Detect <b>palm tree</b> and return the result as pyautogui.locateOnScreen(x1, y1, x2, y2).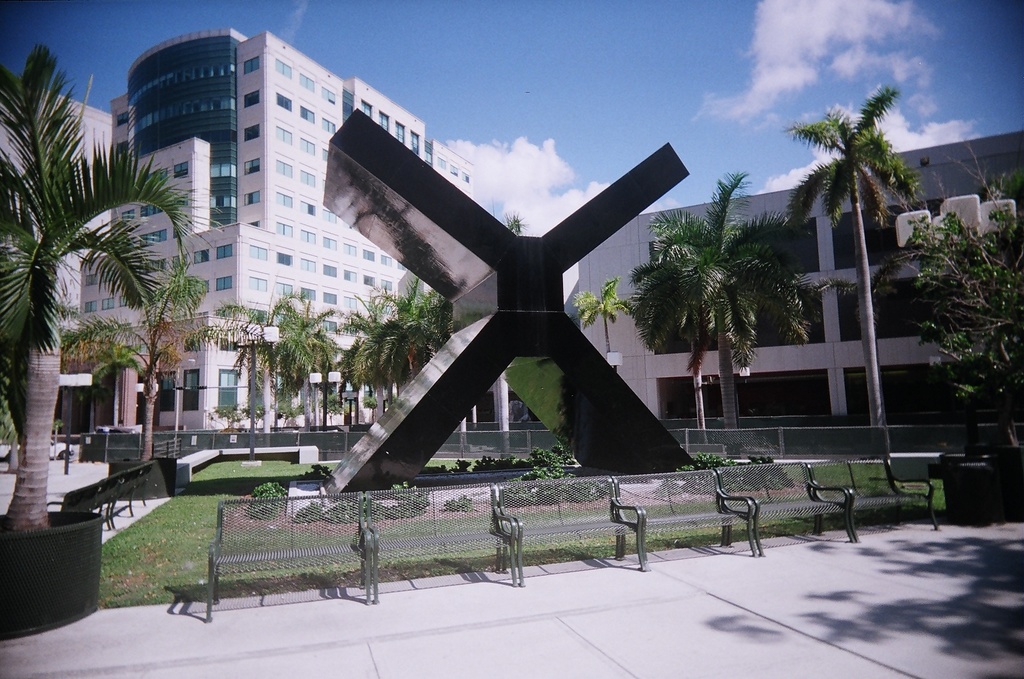
pyautogui.locateOnScreen(584, 280, 642, 380).
